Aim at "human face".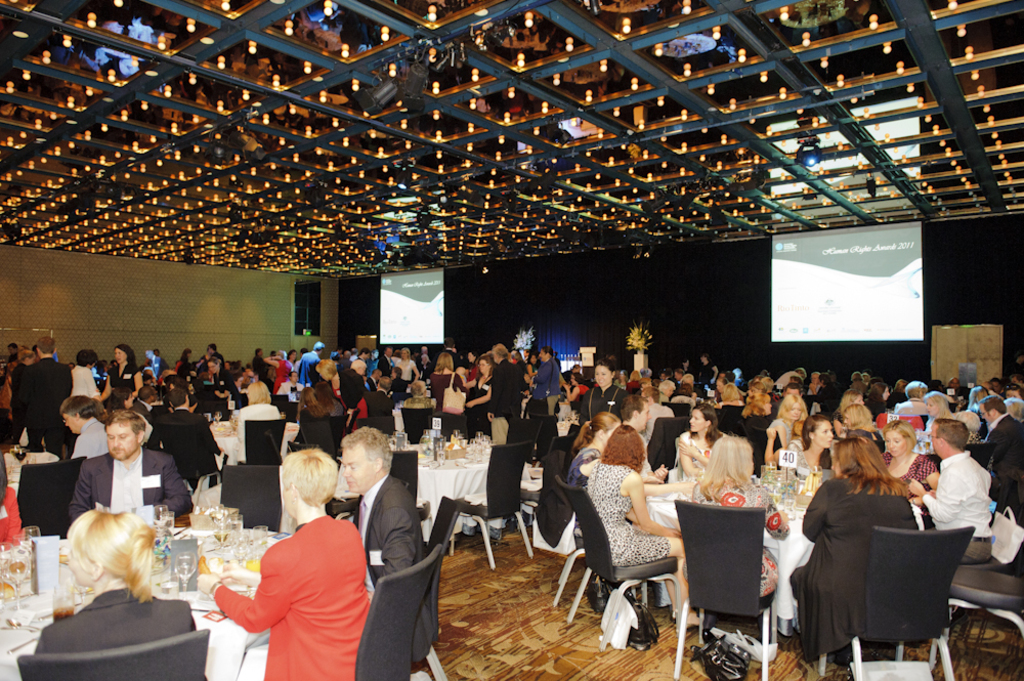
Aimed at region(853, 391, 866, 406).
